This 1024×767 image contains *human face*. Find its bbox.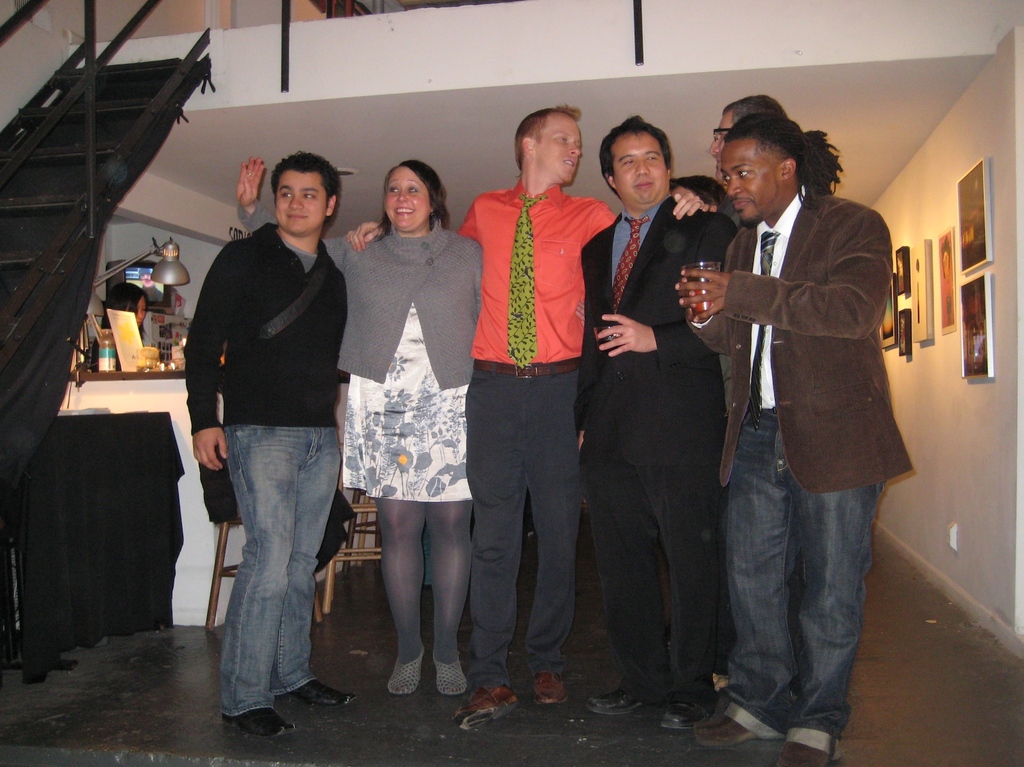
610, 128, 671, 206.
